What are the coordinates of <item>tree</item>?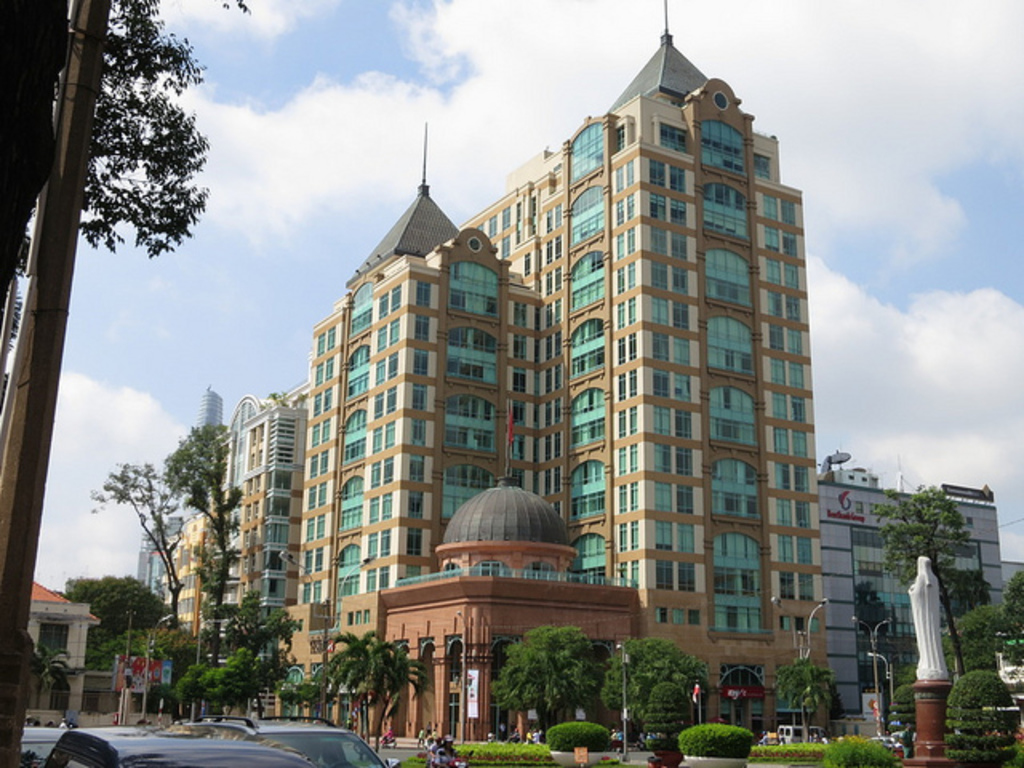
select_region(66, 568, 149, 693).
